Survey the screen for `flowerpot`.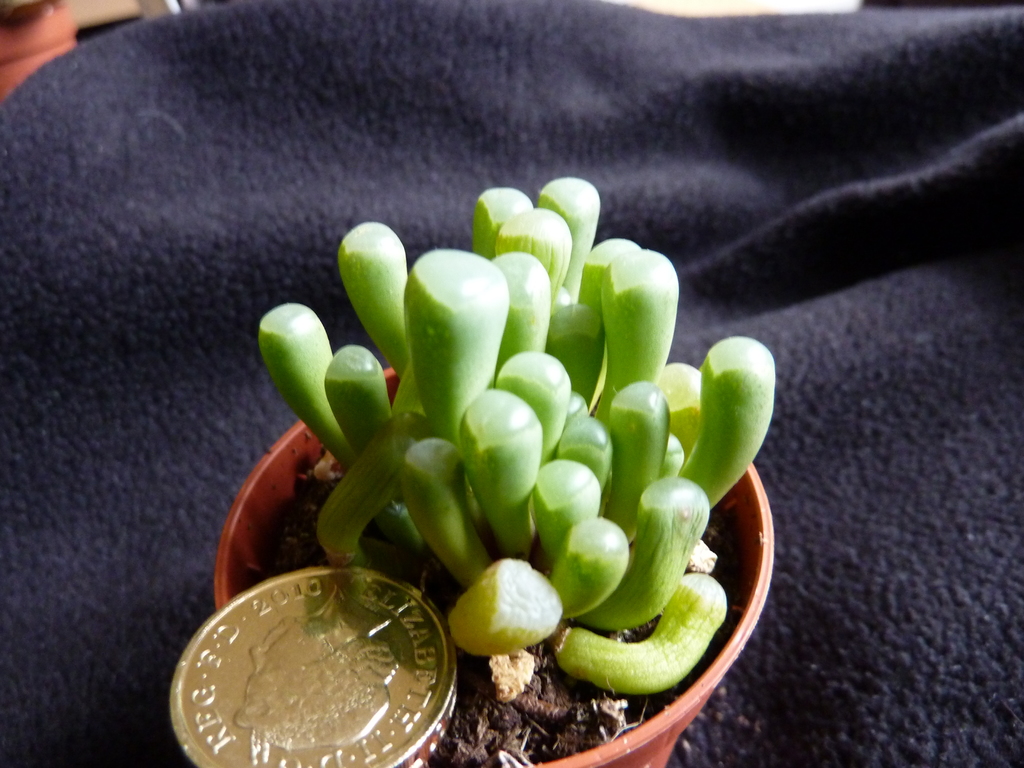
Survey found: region(216, 371, 776, 767).
